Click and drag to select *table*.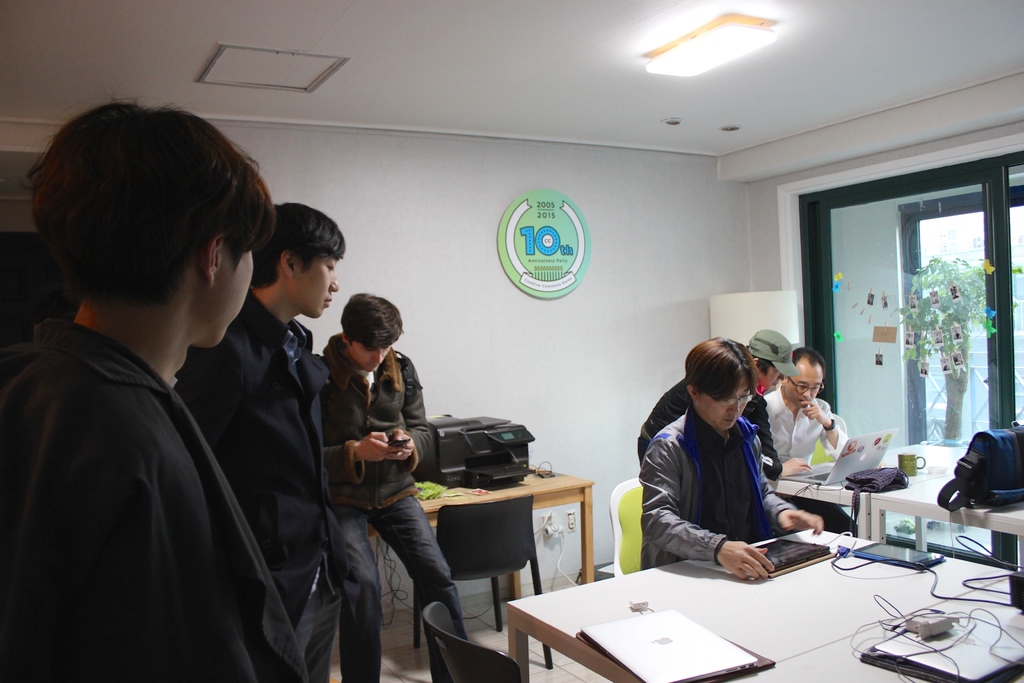
Selection: x1=763 y1=444 x2=1023 y2=594.
